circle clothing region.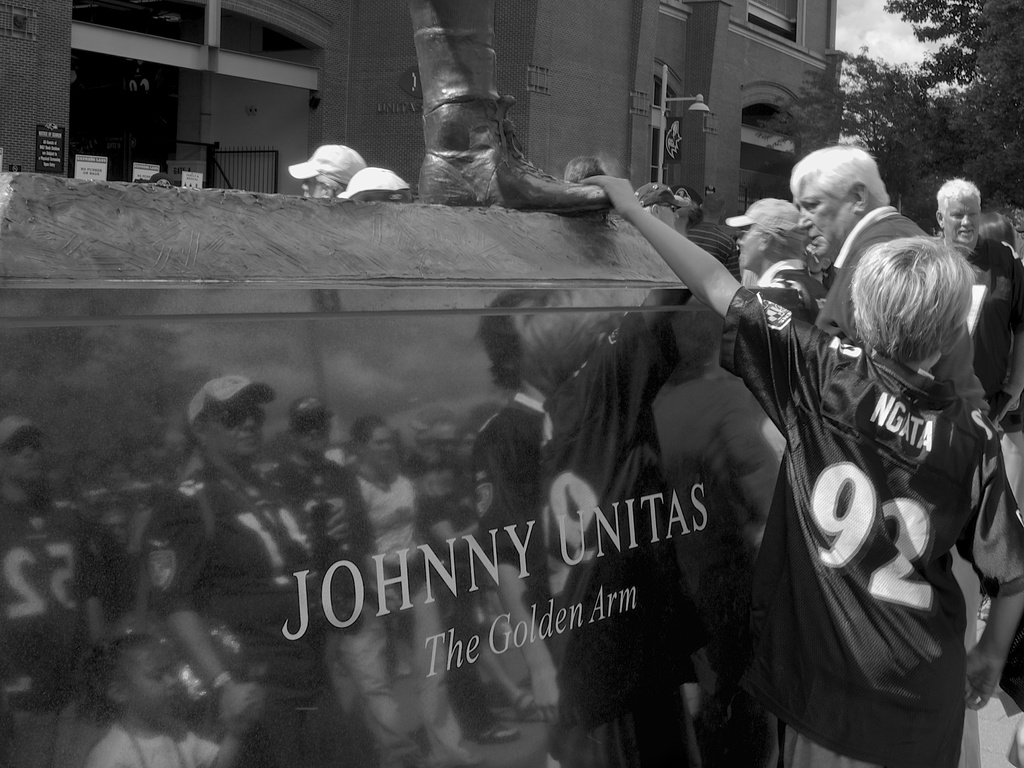
Region: 751:261:1007:758.
